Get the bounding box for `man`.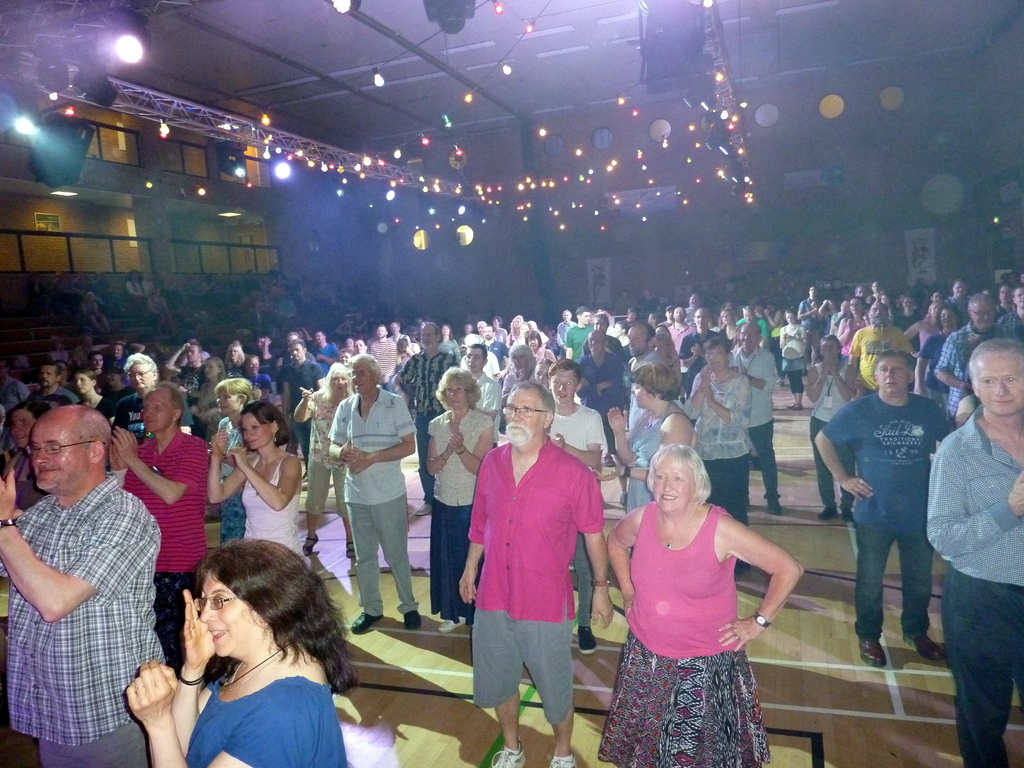
Rect(0, 403, 164, 767).
